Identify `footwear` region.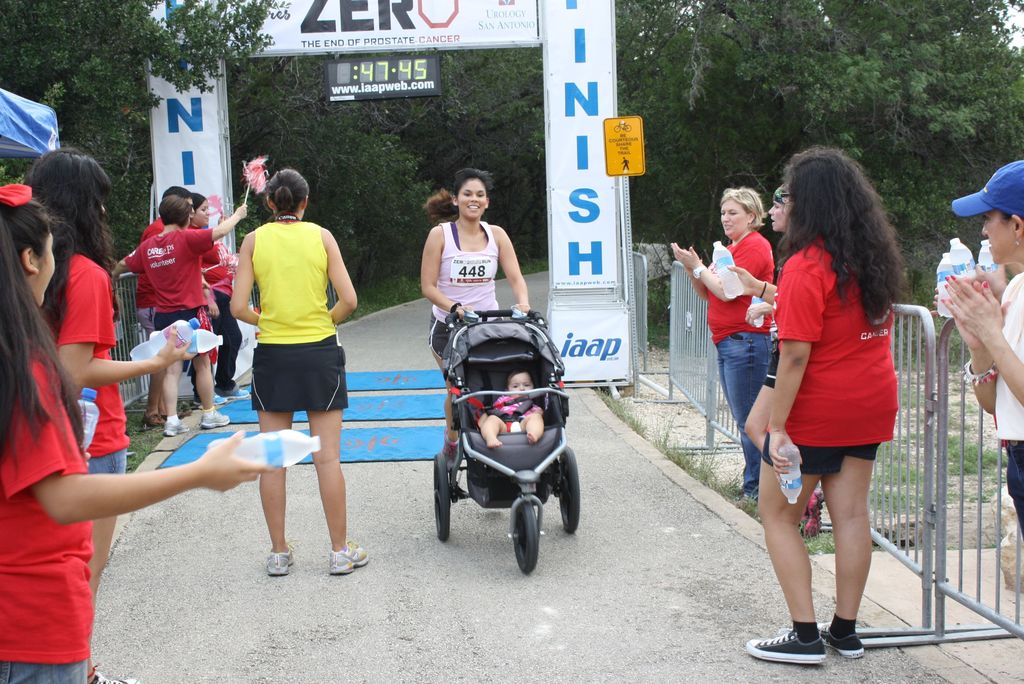
Region: Rect(328, 536, 369, 576).
